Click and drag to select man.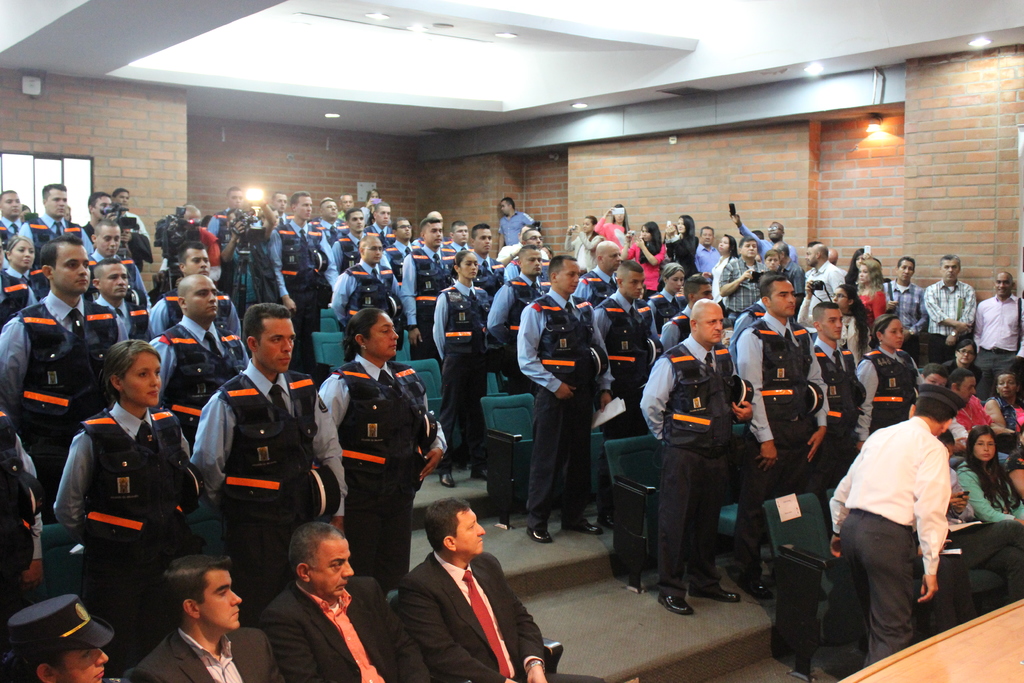
Selection: region(149, 273, 253, 418).
